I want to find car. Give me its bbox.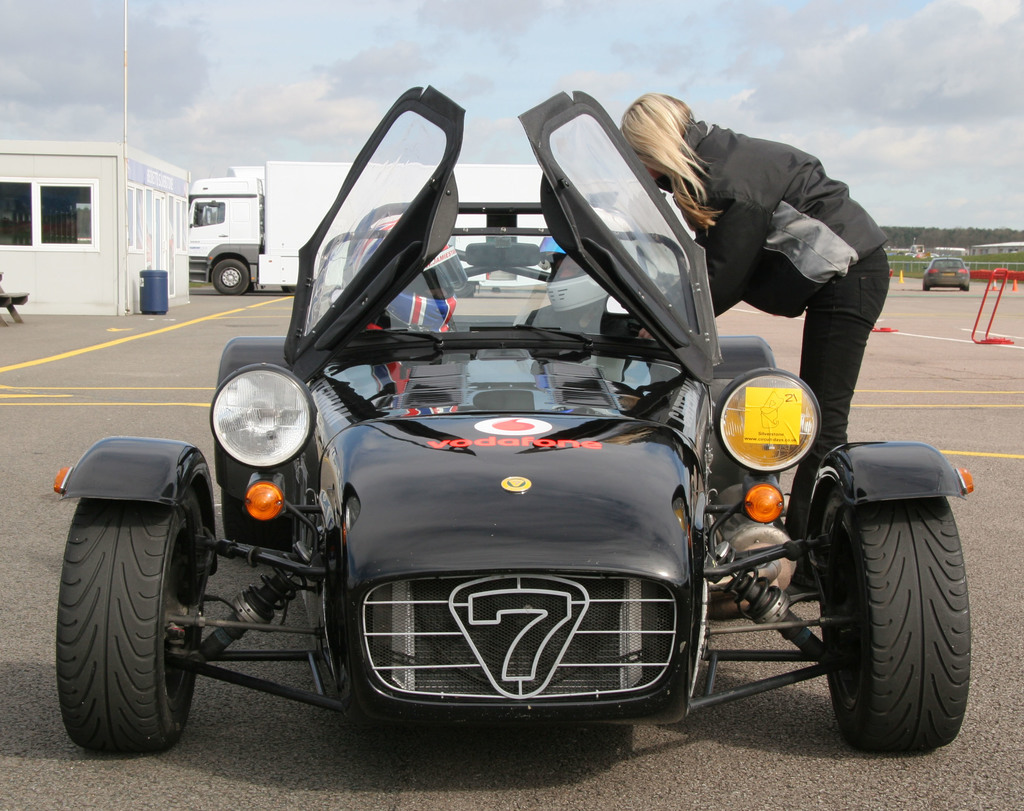
922/256/972/292.
